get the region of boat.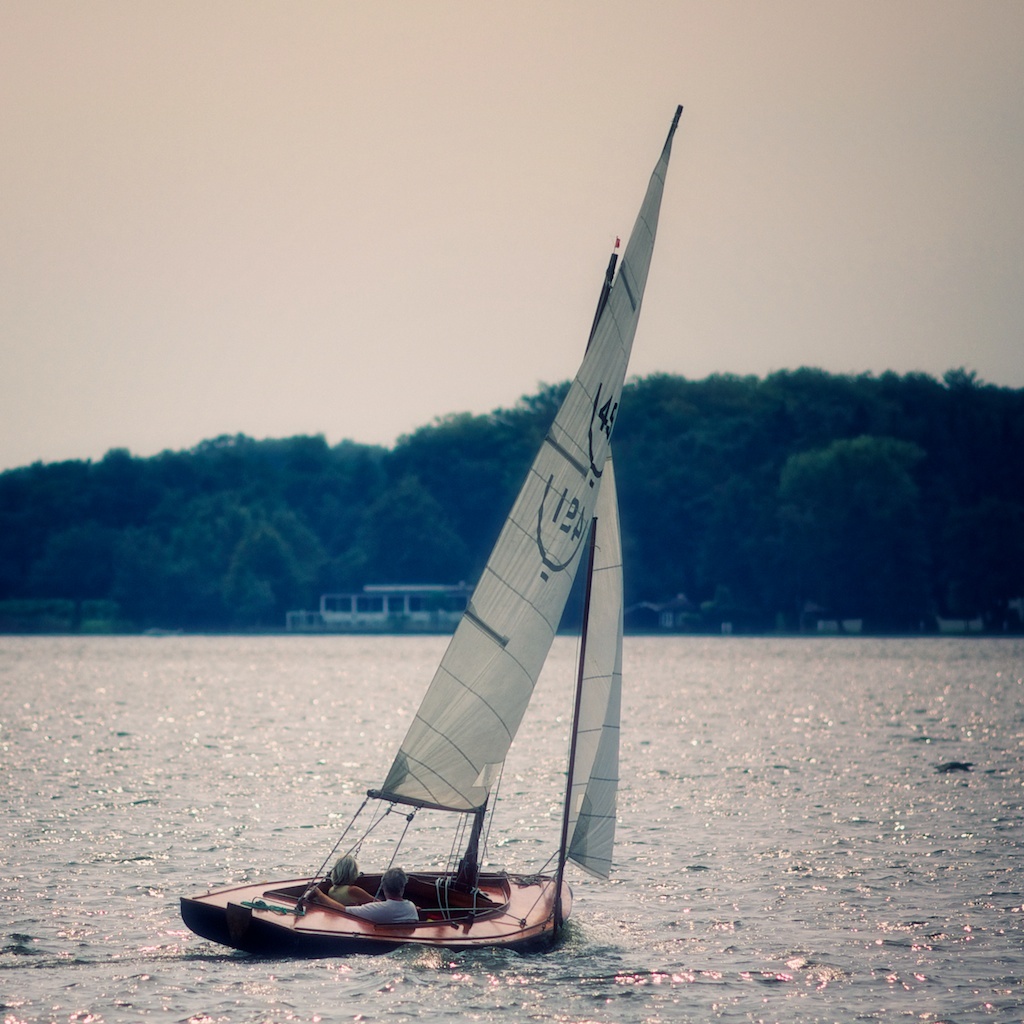
[x1=194, y1=183, x2=699, y2=950].
